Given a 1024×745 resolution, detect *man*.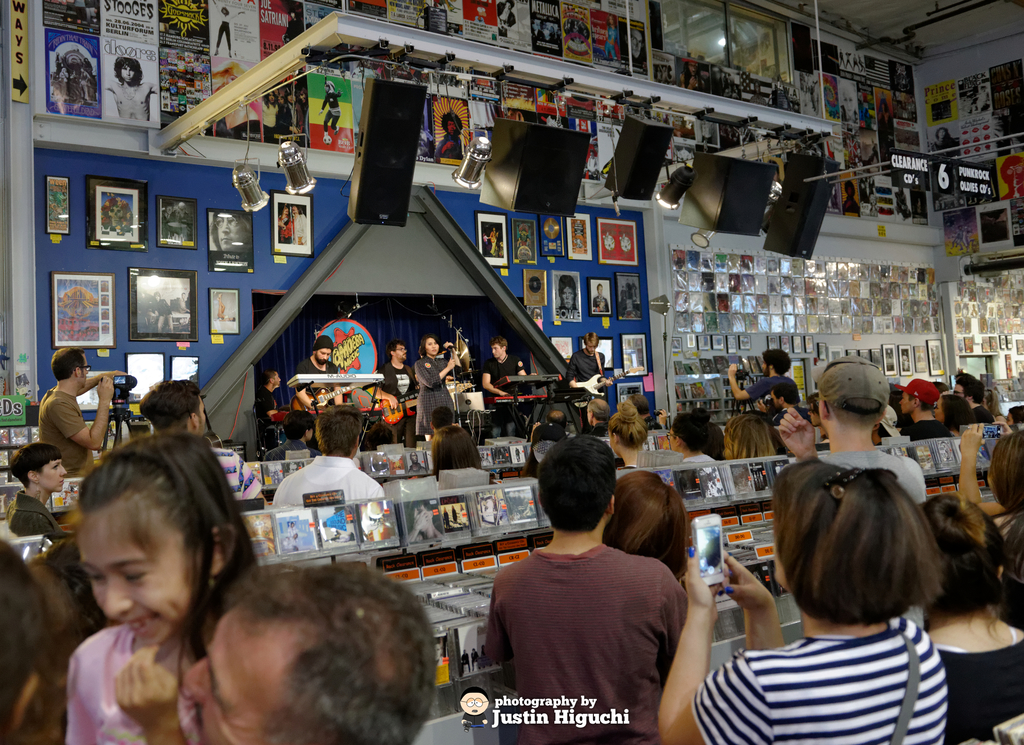
bbox=(290, 332, 353, 413).
